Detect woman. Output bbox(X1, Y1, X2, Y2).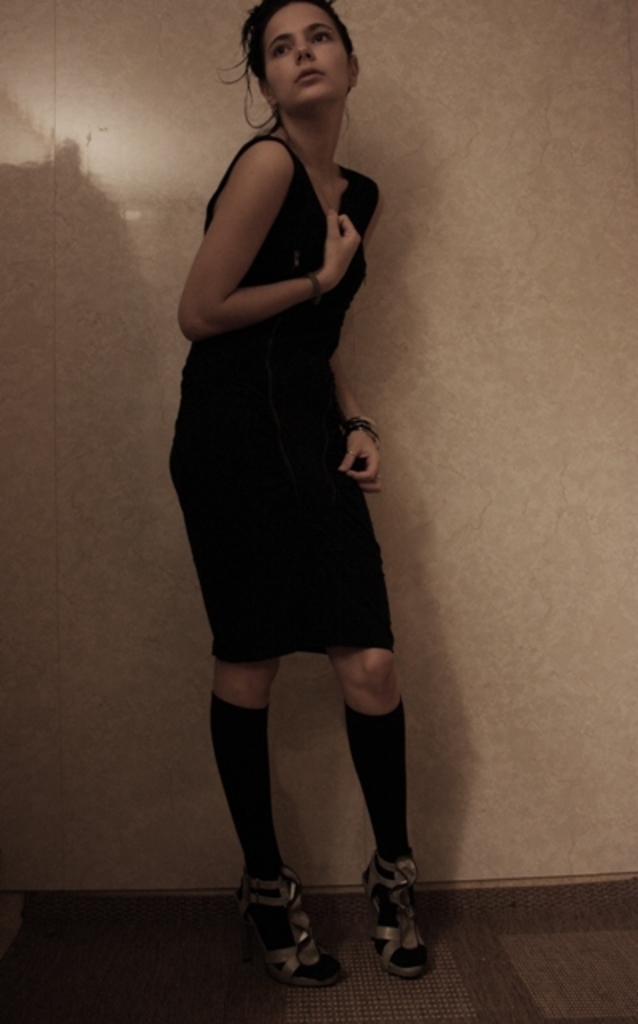
bbox(142, 5, 429, 920).
